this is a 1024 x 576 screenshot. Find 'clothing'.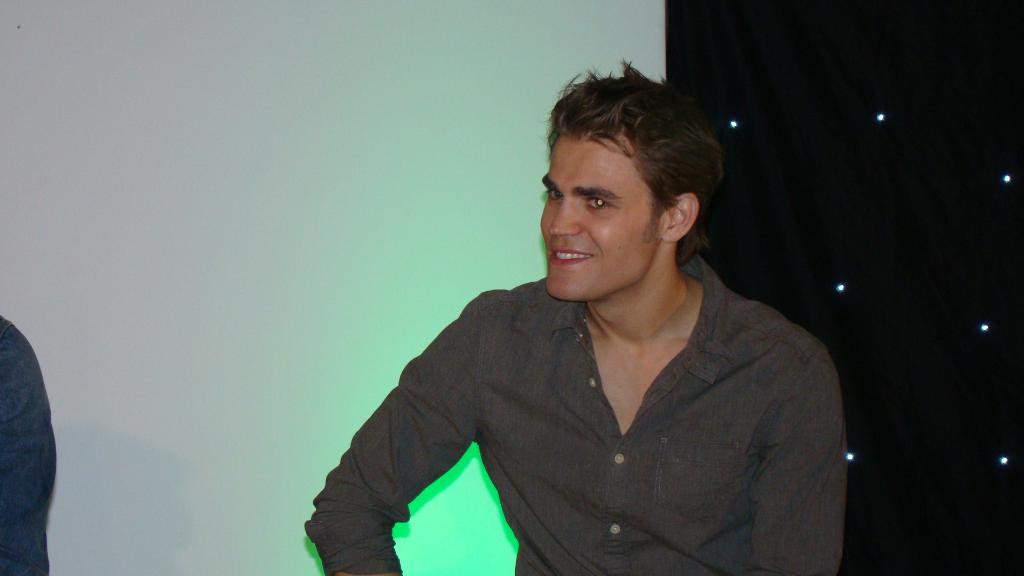
Bounding box: Rect(326, 247, 856, 574).
